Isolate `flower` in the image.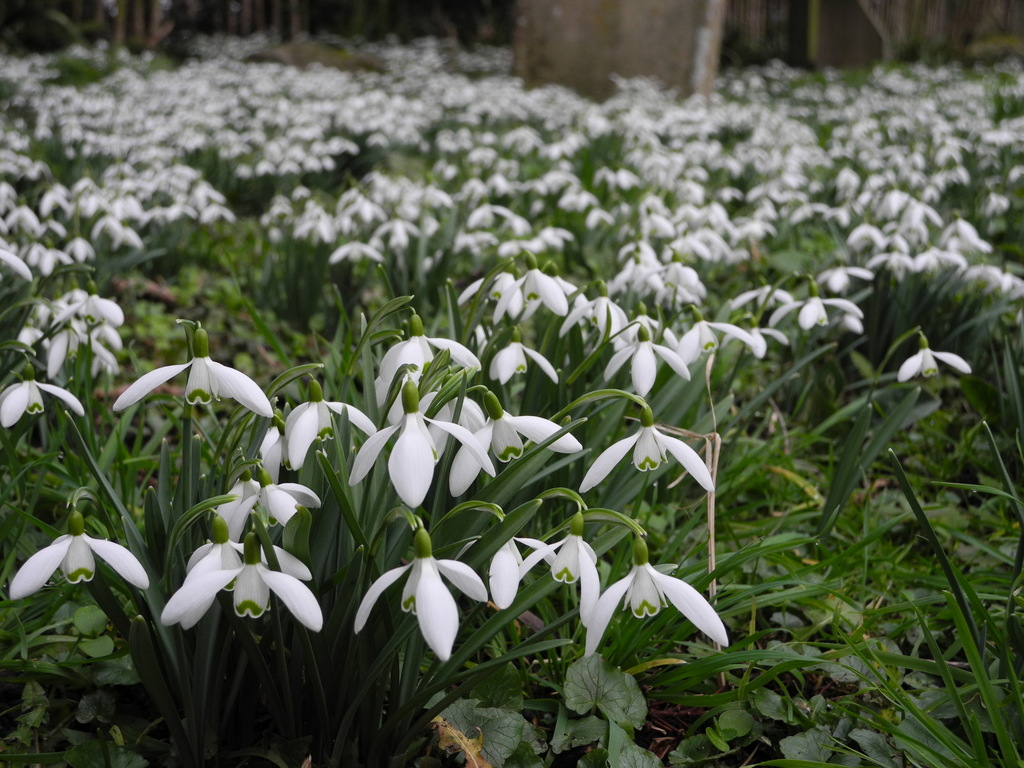
Isolated region: 225/483/327/545.
